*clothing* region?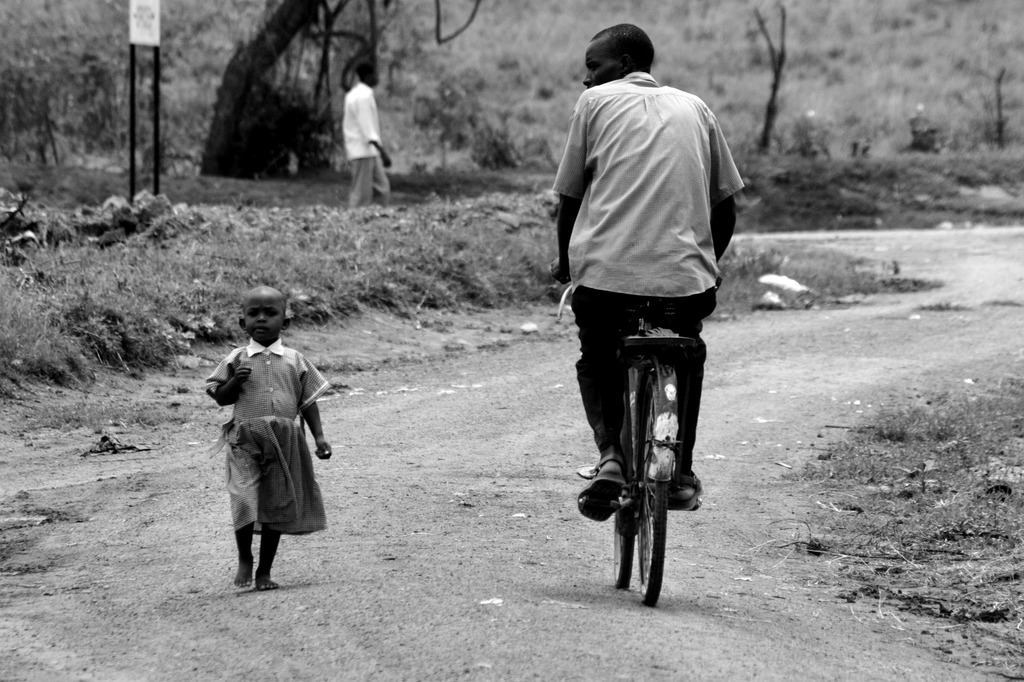
box=[198, 337, 324, 546]
